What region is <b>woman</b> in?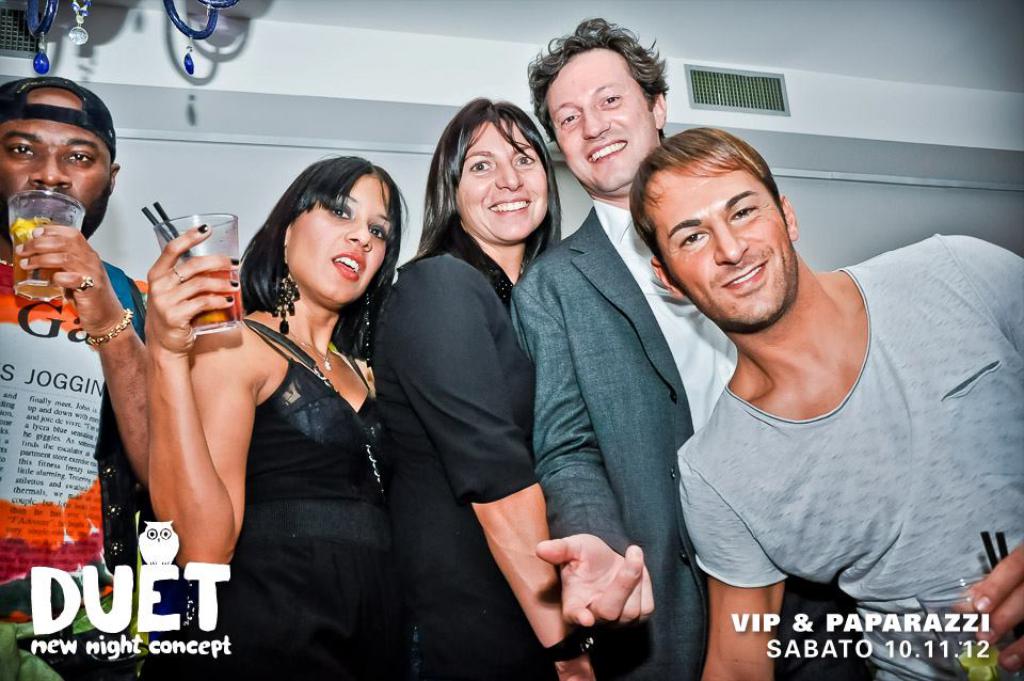
368,92,580,680.
